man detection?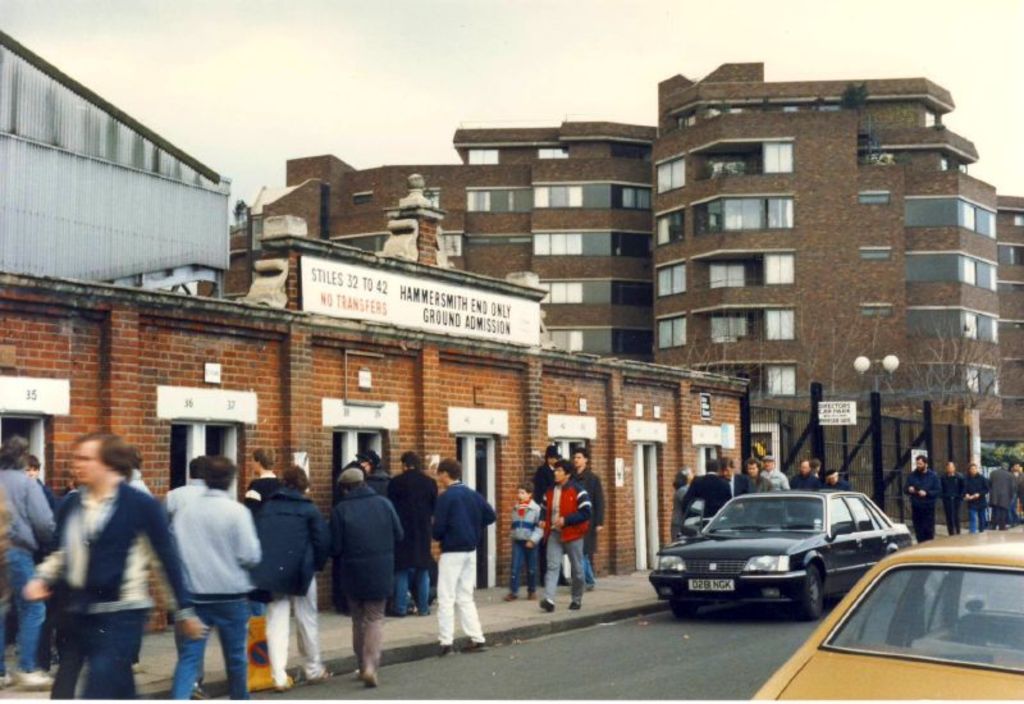
(383,451,430,620)
